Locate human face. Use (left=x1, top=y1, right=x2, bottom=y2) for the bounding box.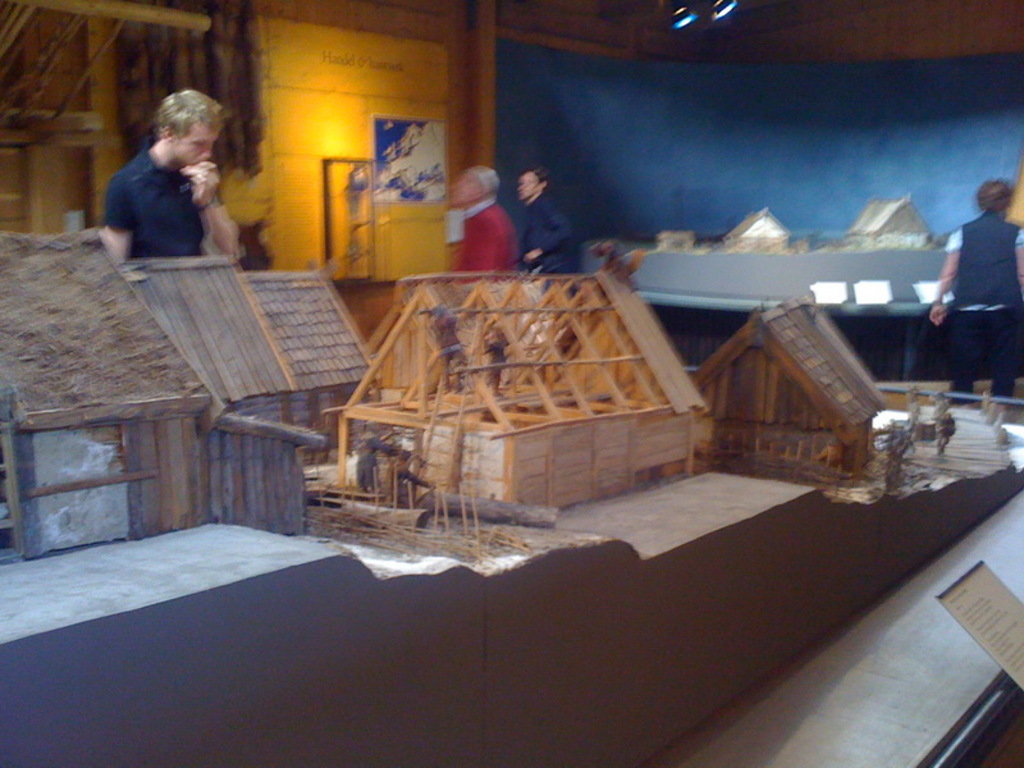
(left=456, top=174, right=477, bottom=202).
